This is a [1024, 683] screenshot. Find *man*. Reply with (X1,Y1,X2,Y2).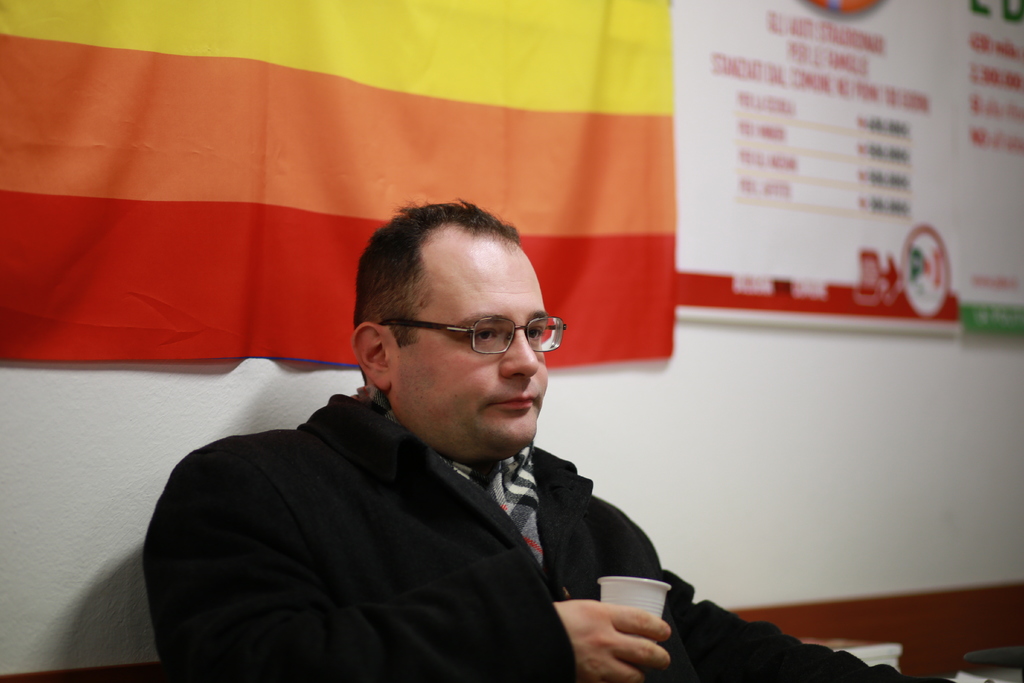
(144,200,961,682).
